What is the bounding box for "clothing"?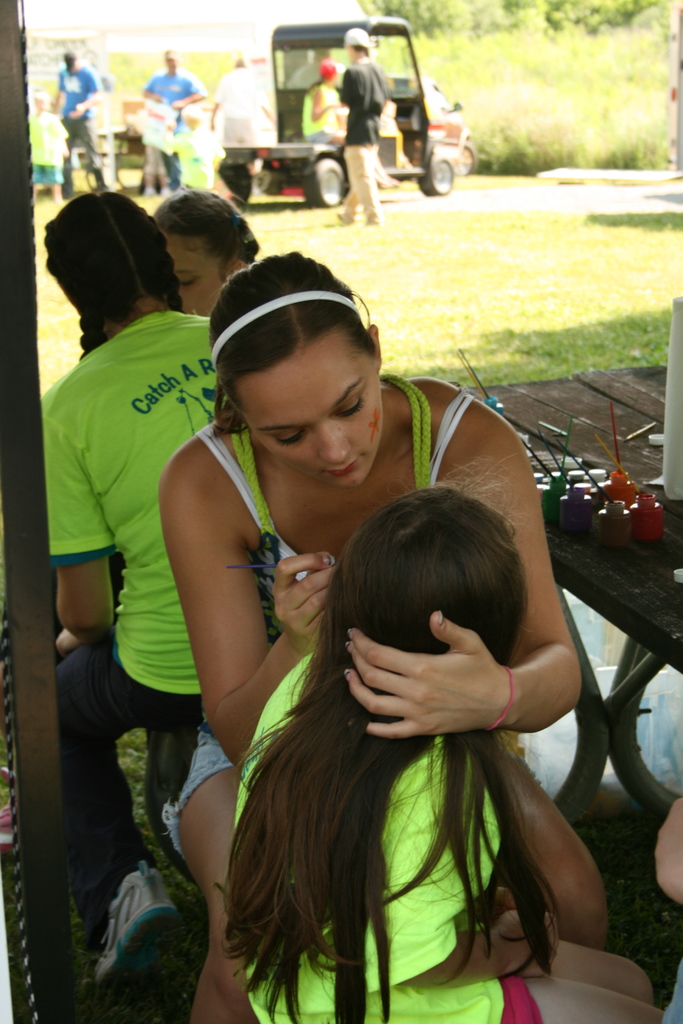
rect(60, 66, 106, 183).
